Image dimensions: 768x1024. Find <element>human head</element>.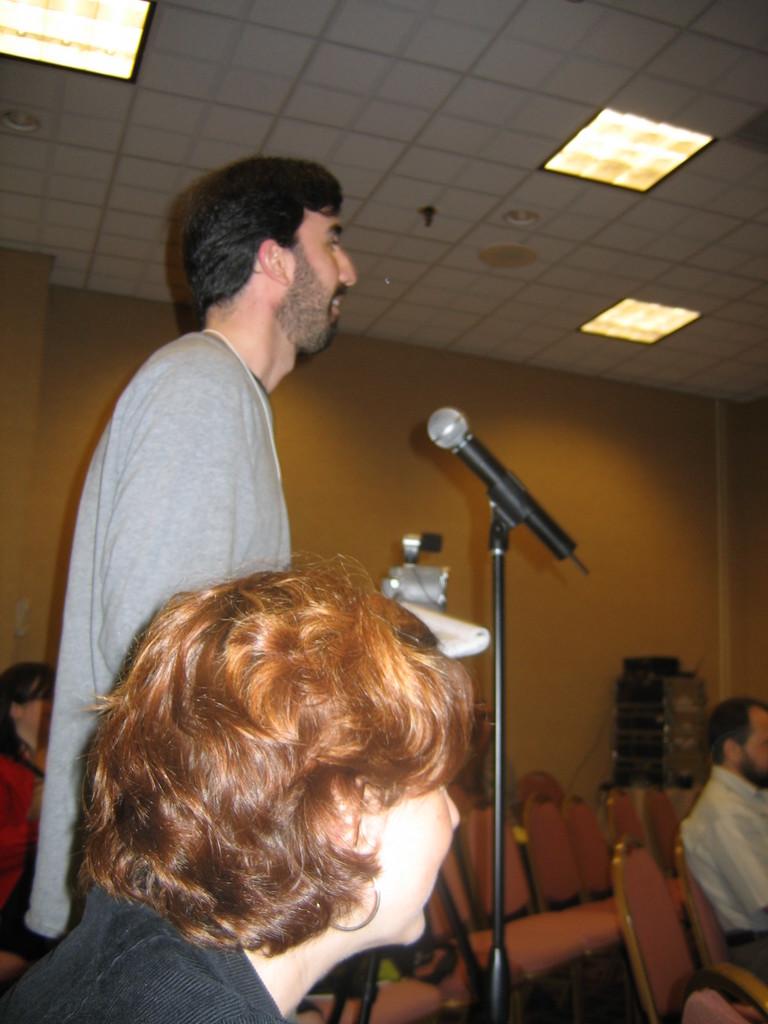
bbox=[0, 662, 60, 755].
